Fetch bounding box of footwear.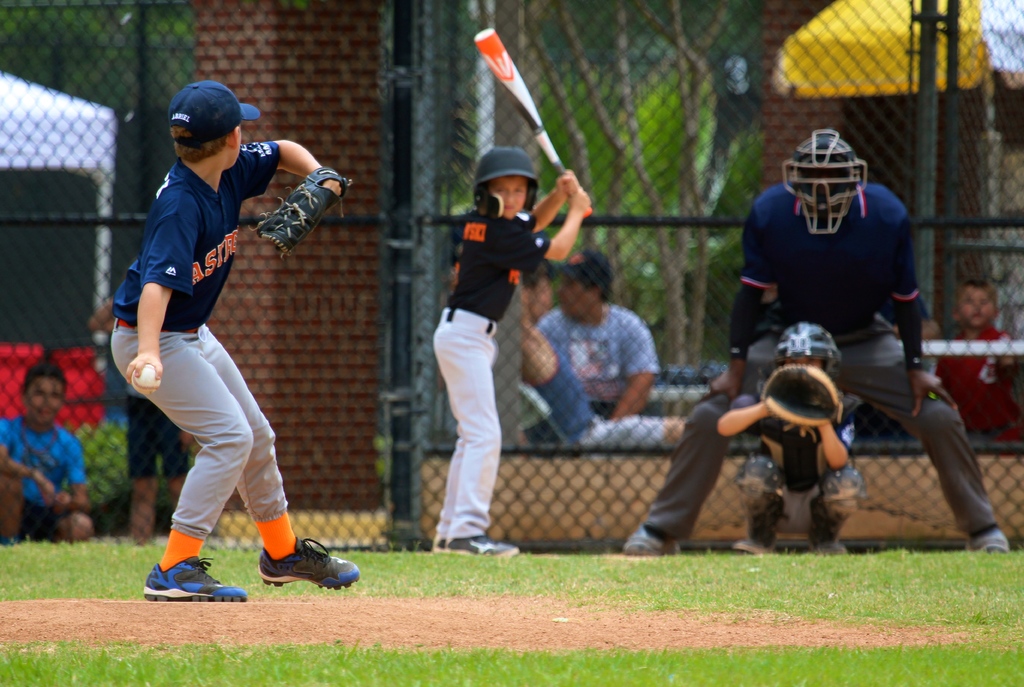
Bbox: x1=429 y1=537 x2=447 y2=554.
